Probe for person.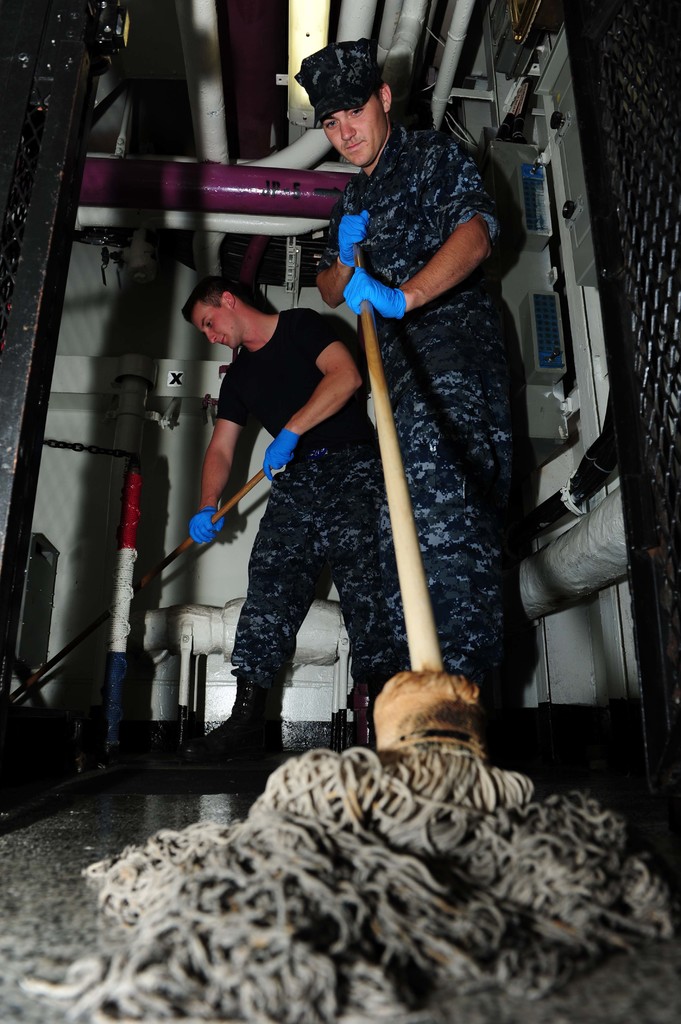
Probe result: [left=182, top=262, right=383, bottom=790].
